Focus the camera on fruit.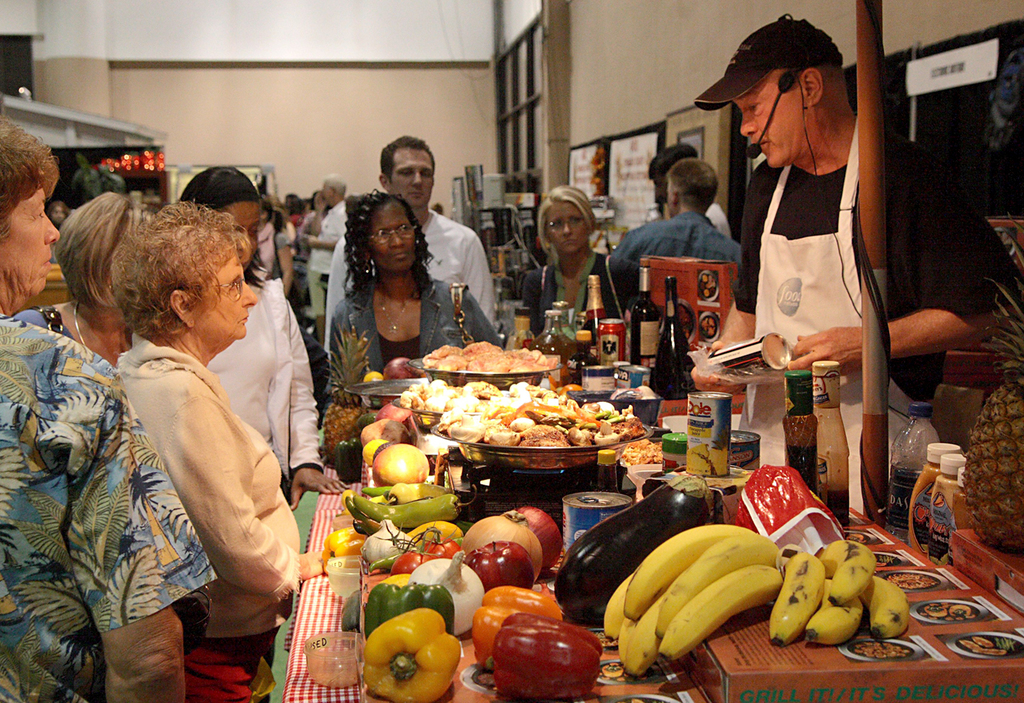
Focus region: bbox=(502, 506, 568, 569).
